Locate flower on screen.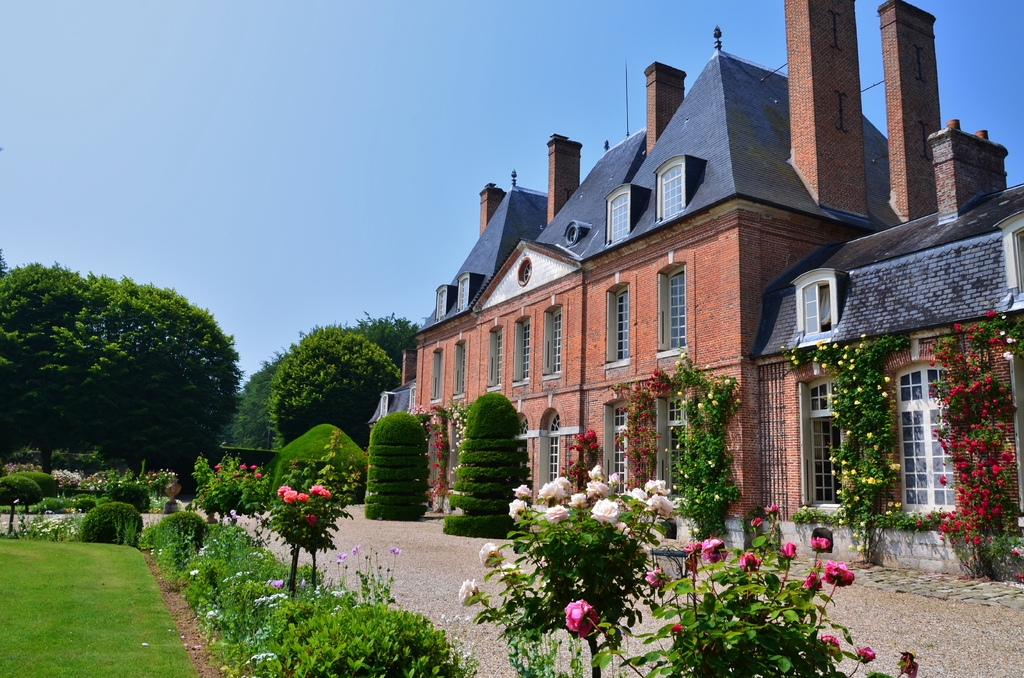
On screen at [x1=588, y1=499, x2=620, y2=526].
